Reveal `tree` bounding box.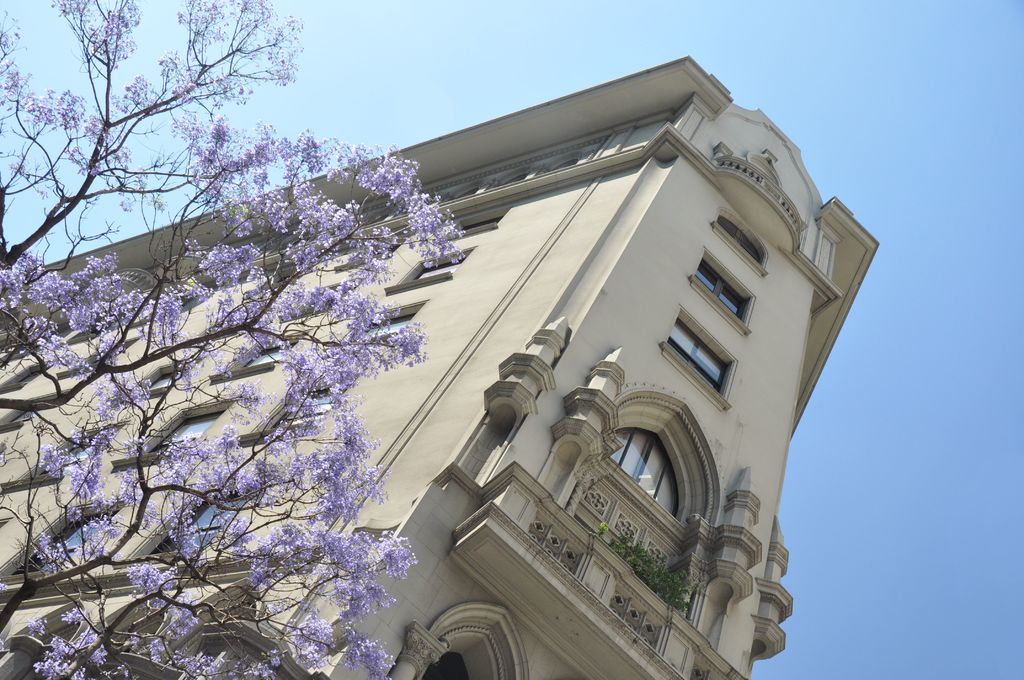
Revealed: rect(29, 37, 516, 679).
